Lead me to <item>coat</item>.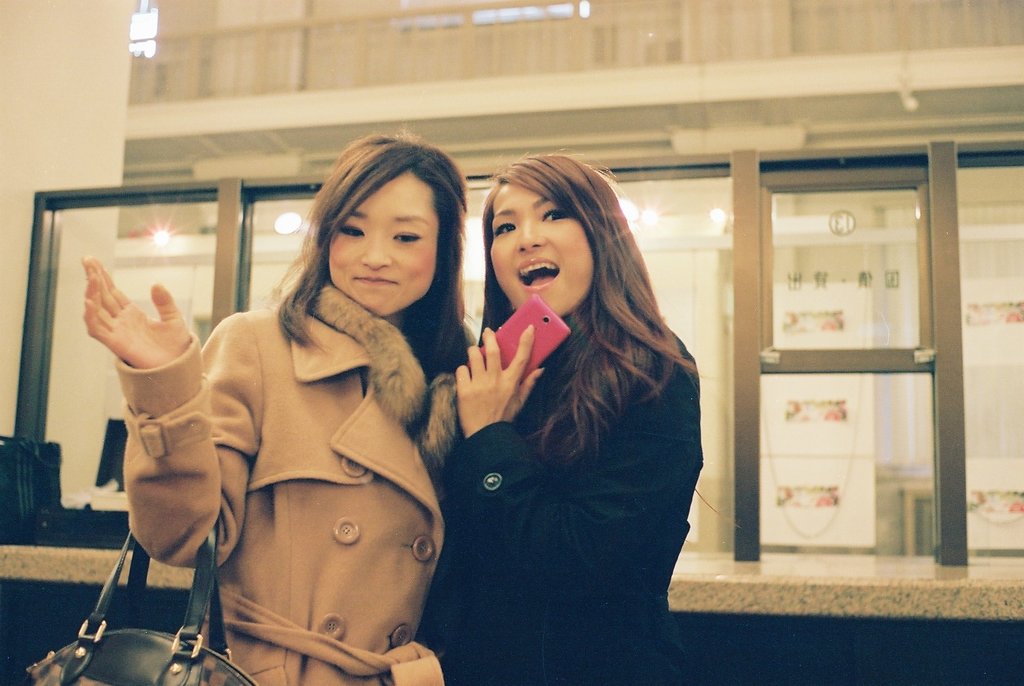
Lead to pyautogui.locateOnScreen(454, 307, 703, 685).
